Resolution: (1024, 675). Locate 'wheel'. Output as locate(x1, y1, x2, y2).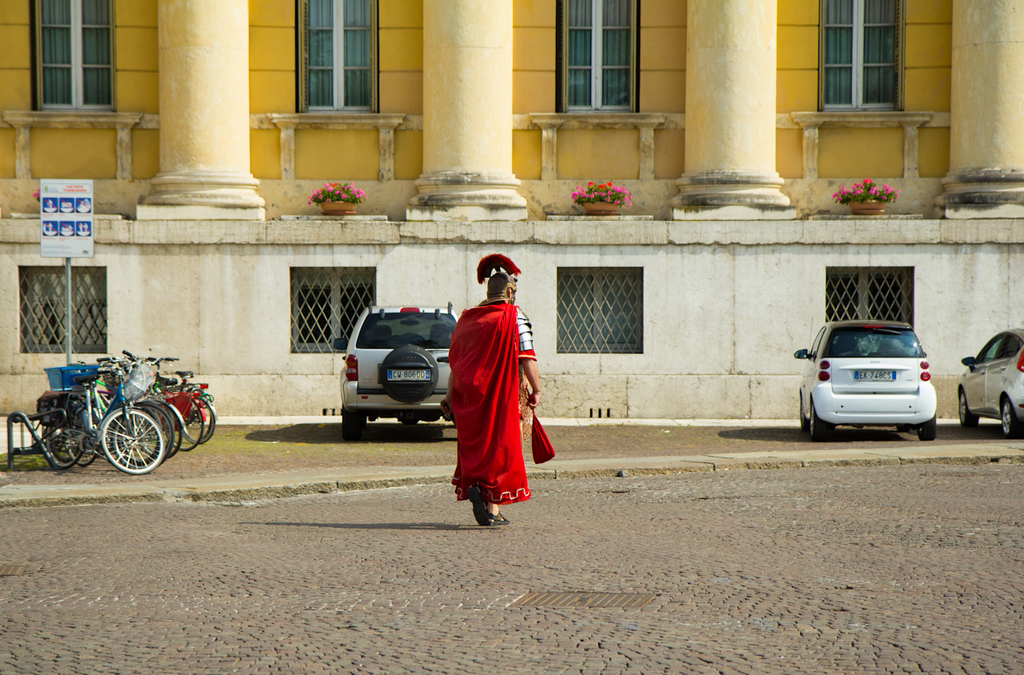
locate(382, 346, 438, 403).
